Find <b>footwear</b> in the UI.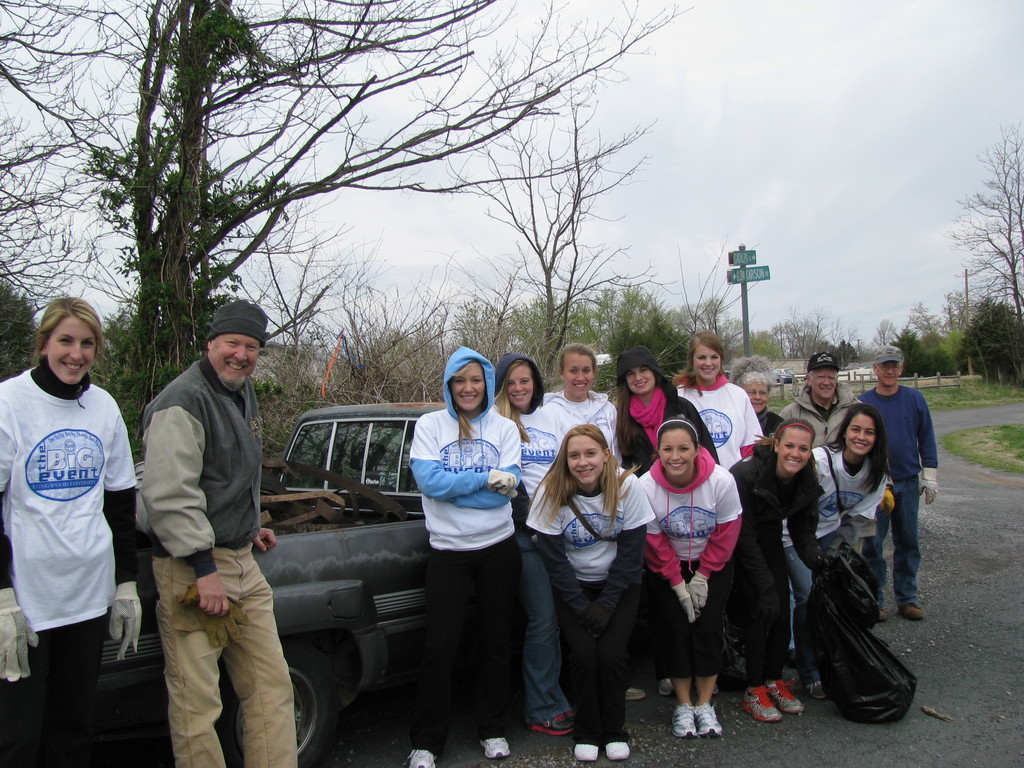
UI element at x1=411 y1=748 x2=436 y2=767.
